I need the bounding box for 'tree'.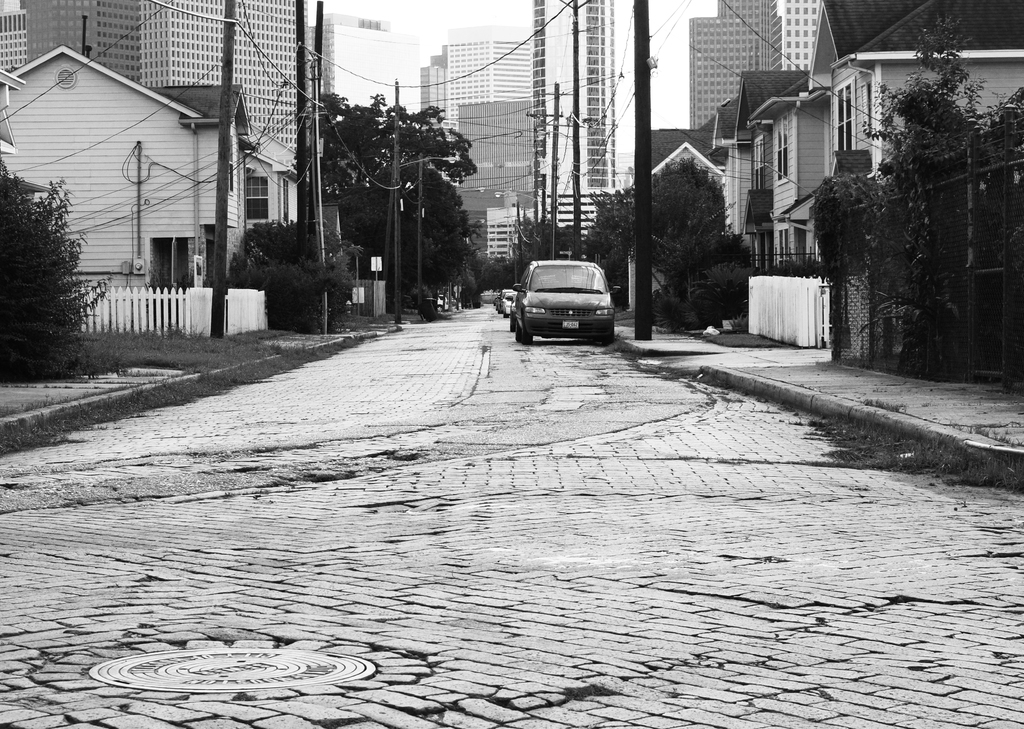
Here it is: (x1=304, y1=81, x2=467, y2=280).
